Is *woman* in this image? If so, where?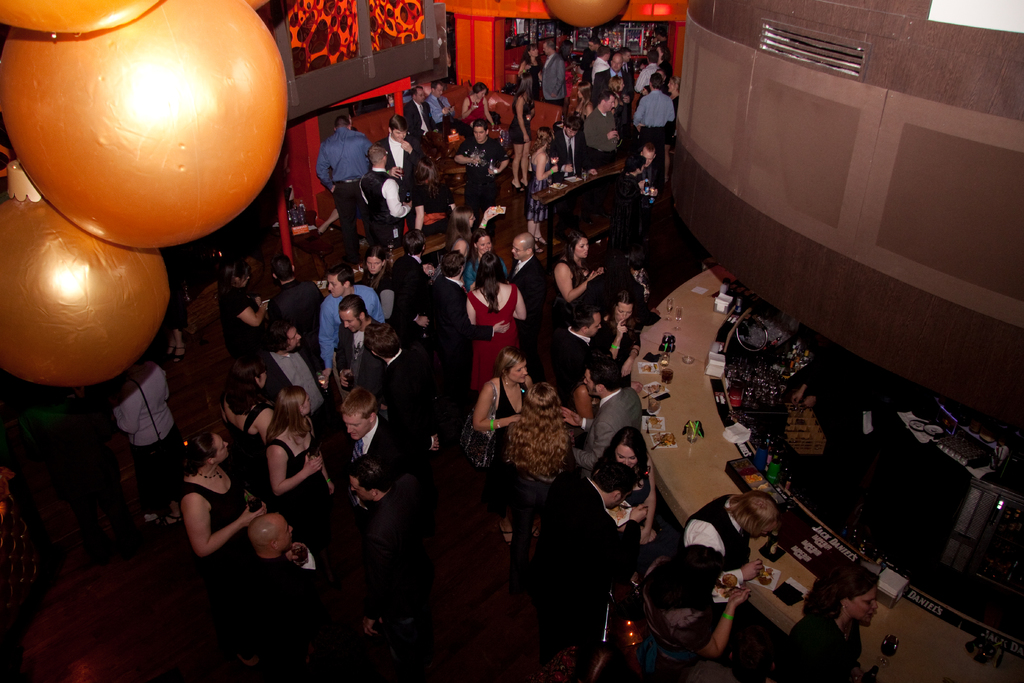
Yes, at [left=451, top=79, right=502, bottom=138].
